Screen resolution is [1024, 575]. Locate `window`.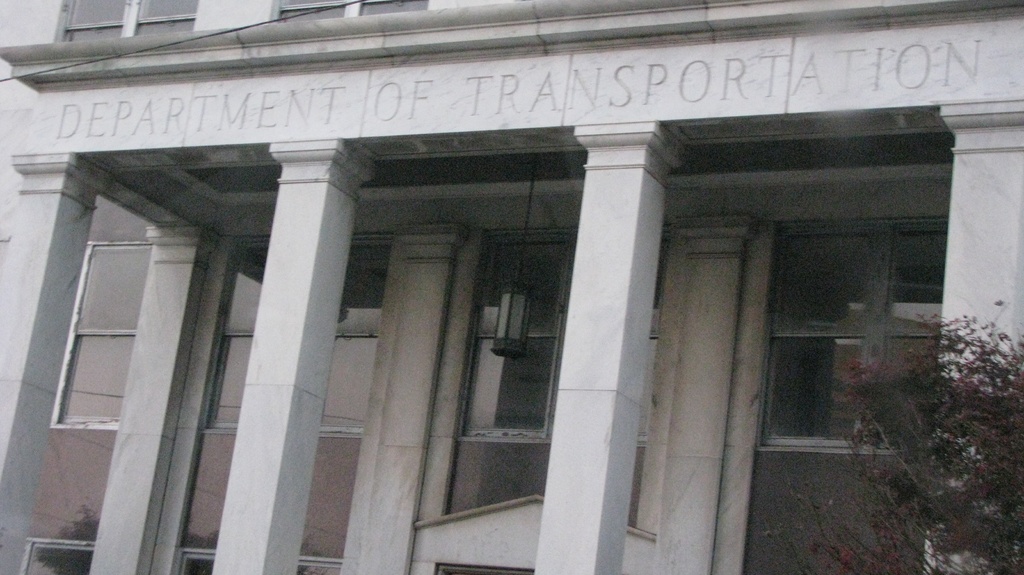
bbox(12, 539, 108, 574).
